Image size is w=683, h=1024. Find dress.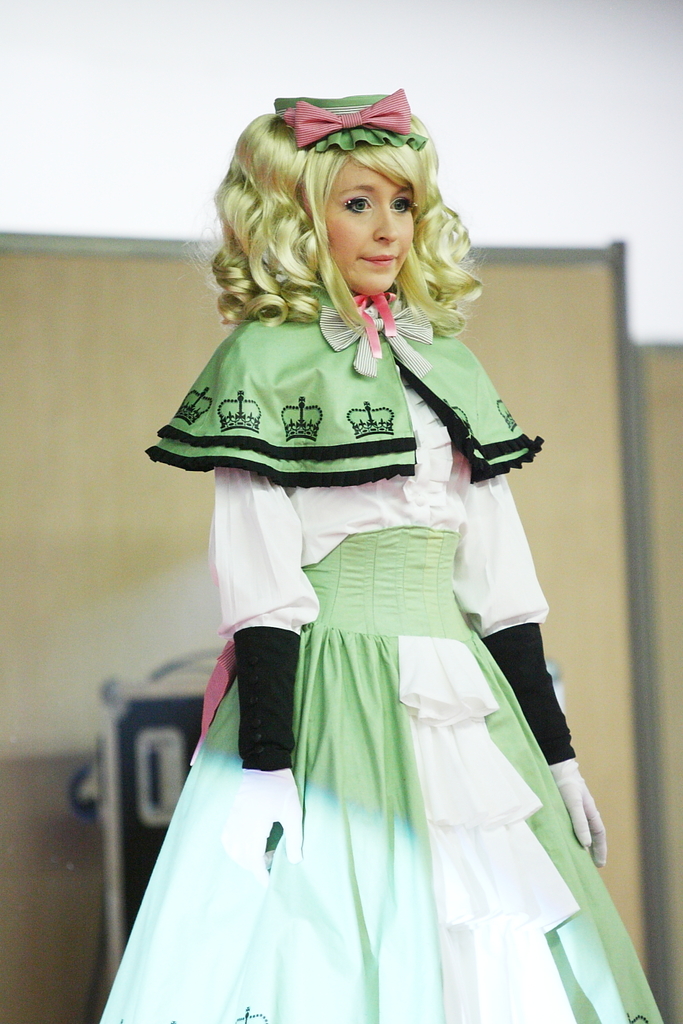
<region>101, 385, 665, 1023</region>.
